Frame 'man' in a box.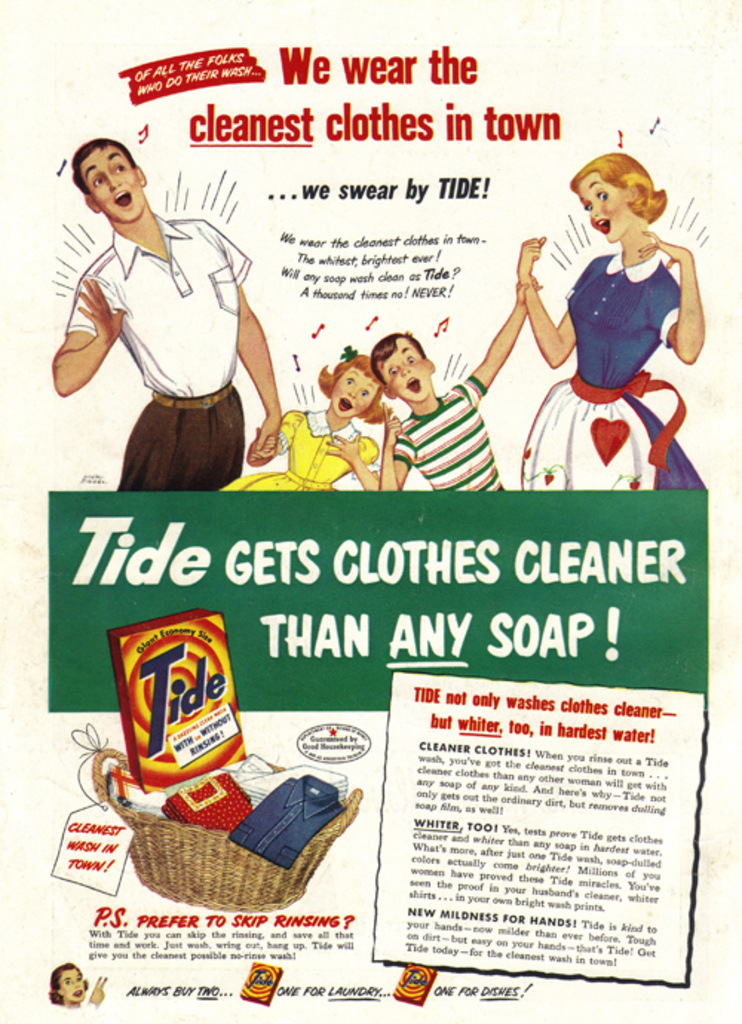
[50,125,295,491].
